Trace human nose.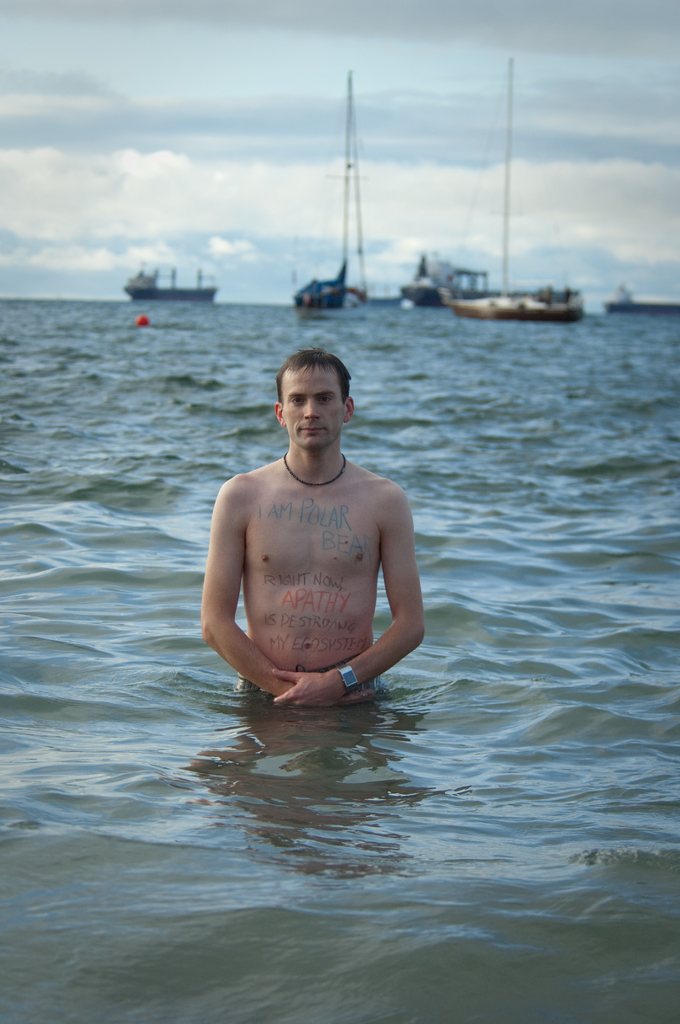
Traced to box(299, 401, 320, 417).
